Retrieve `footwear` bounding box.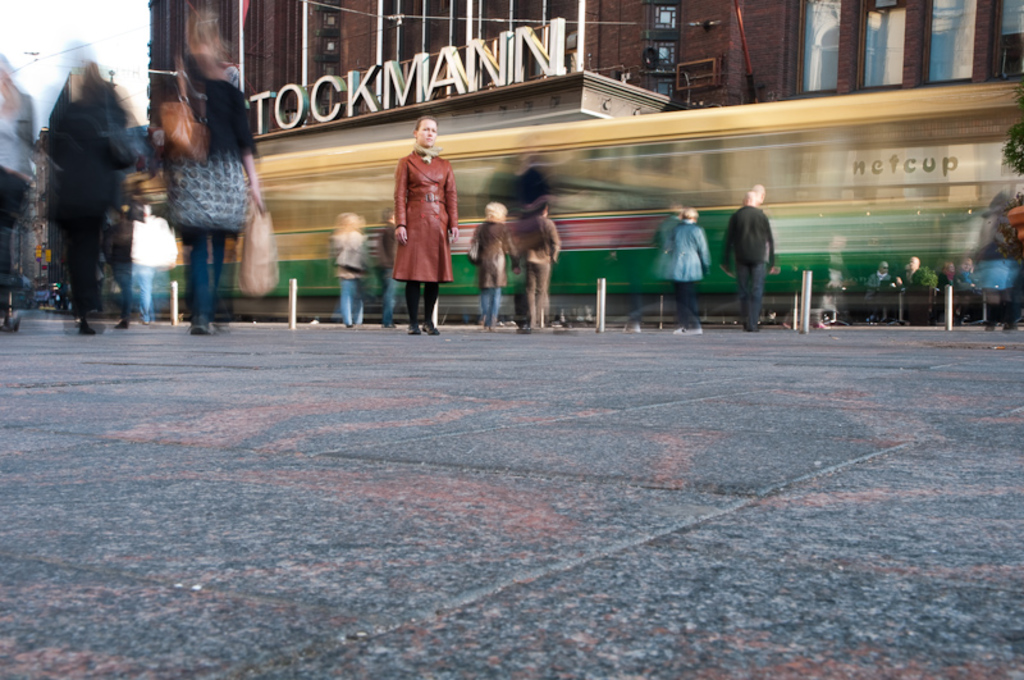
Bounding box: select_region(422, 324, 439, 334).
